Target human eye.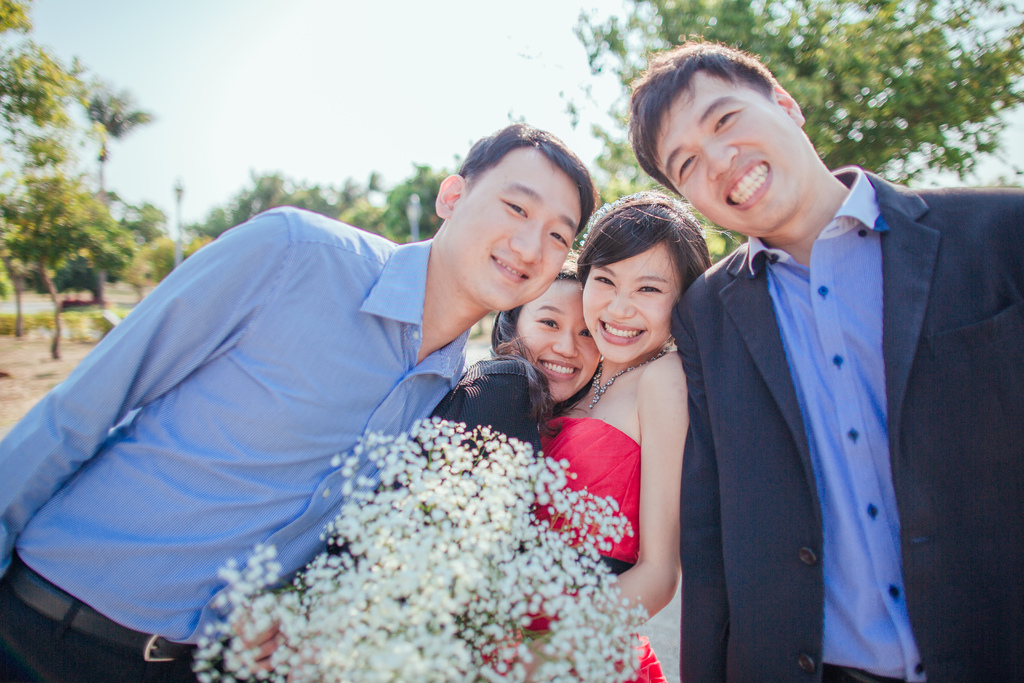
Target region: 550,233,568,249.
